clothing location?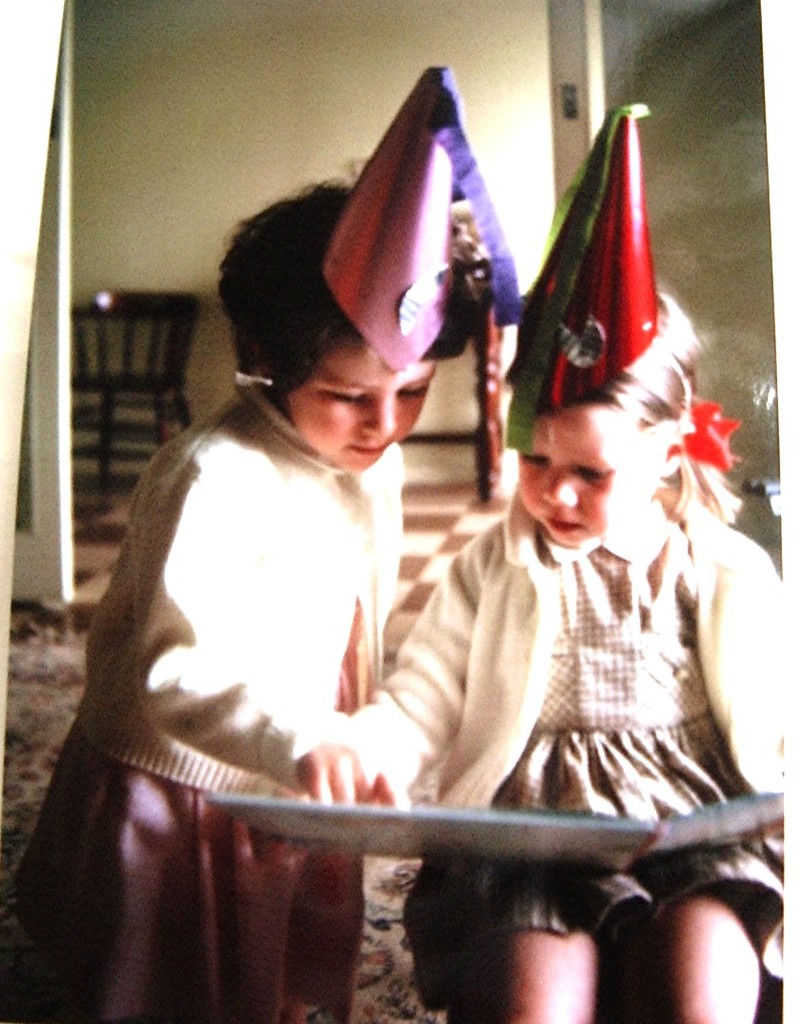
bbox=[0, 733, 361, 1018]
